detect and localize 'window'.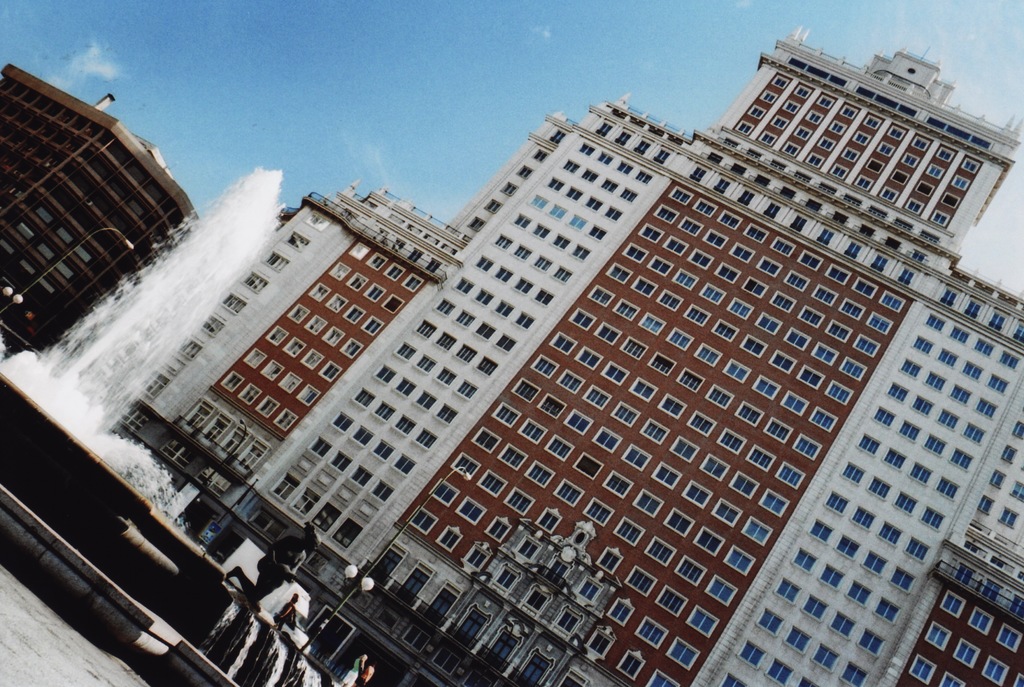
Localized at (left=545, top=555, right=568, bottom=580).
